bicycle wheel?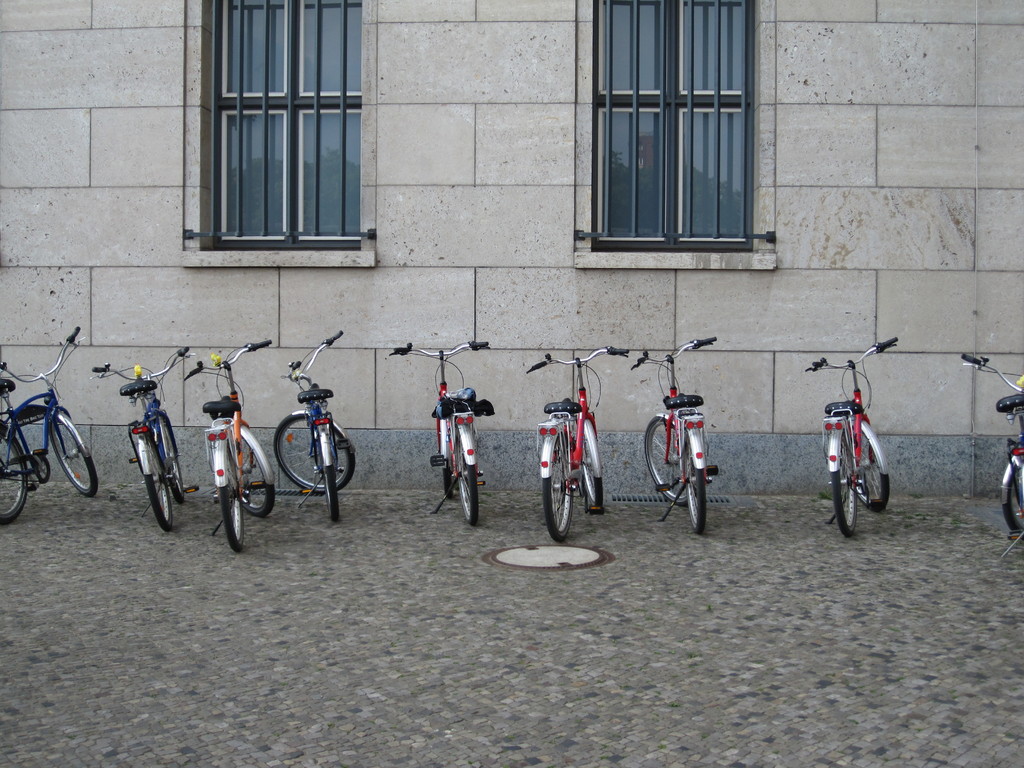
<bbox>0, 426, 25, 522</bbox>
